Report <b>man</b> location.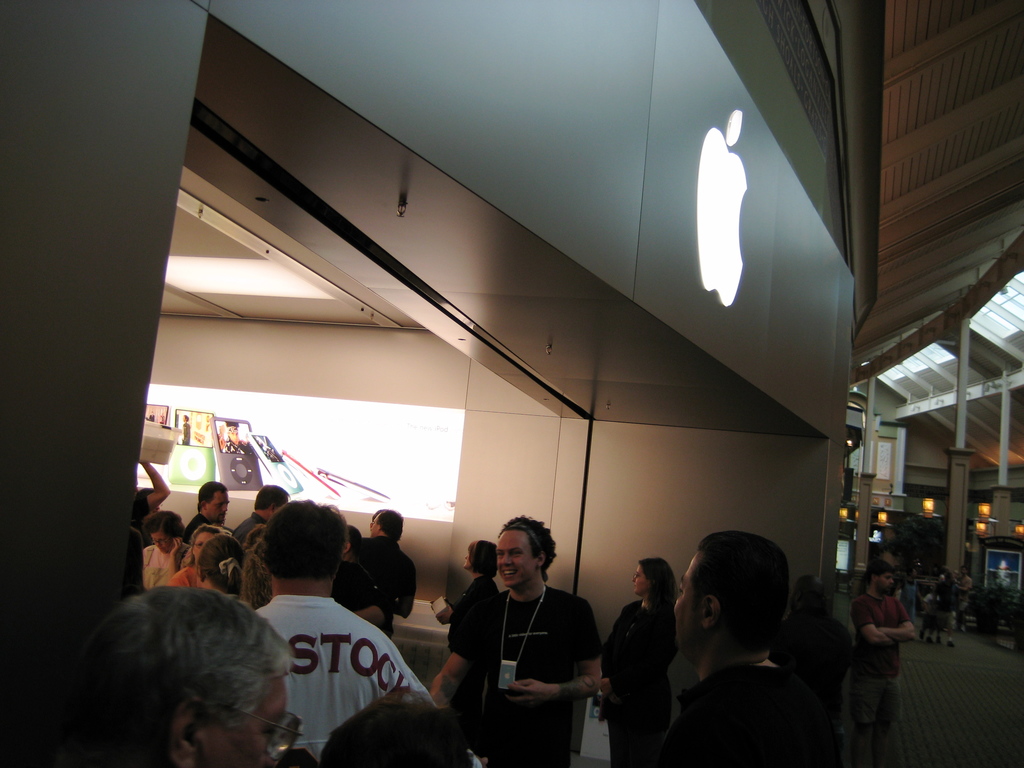
Report: {"x1": 181, "y1": 415, "x2": 191, "y2": 445}.
